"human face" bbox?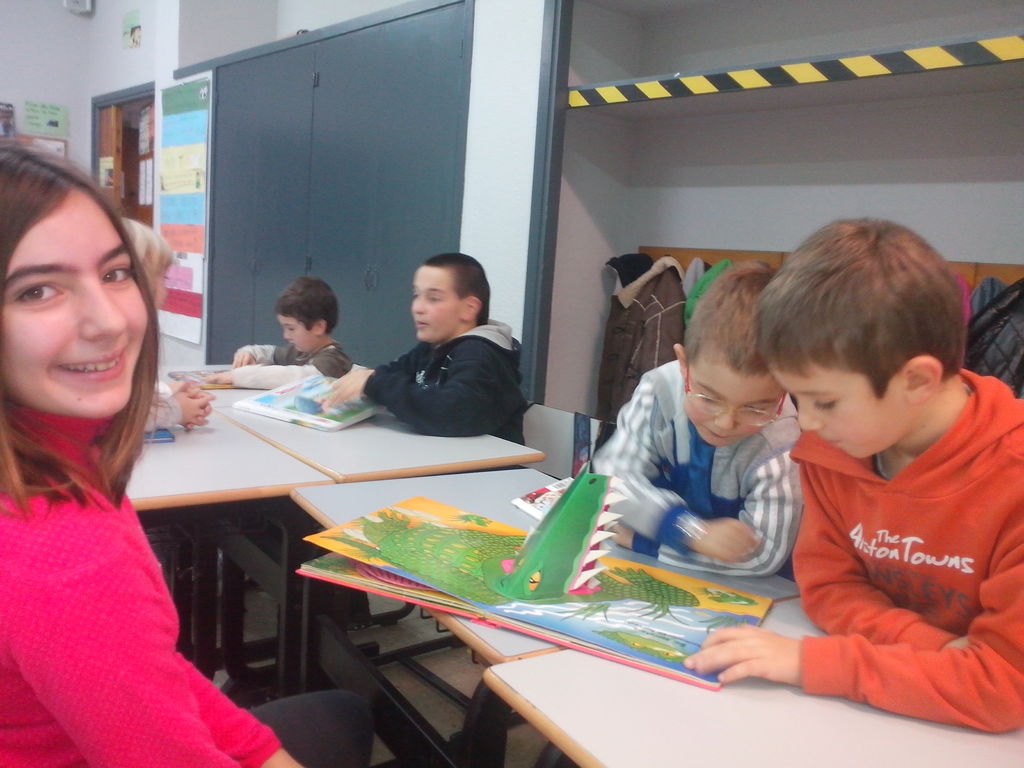
rect(154, 265, 173, 314)
